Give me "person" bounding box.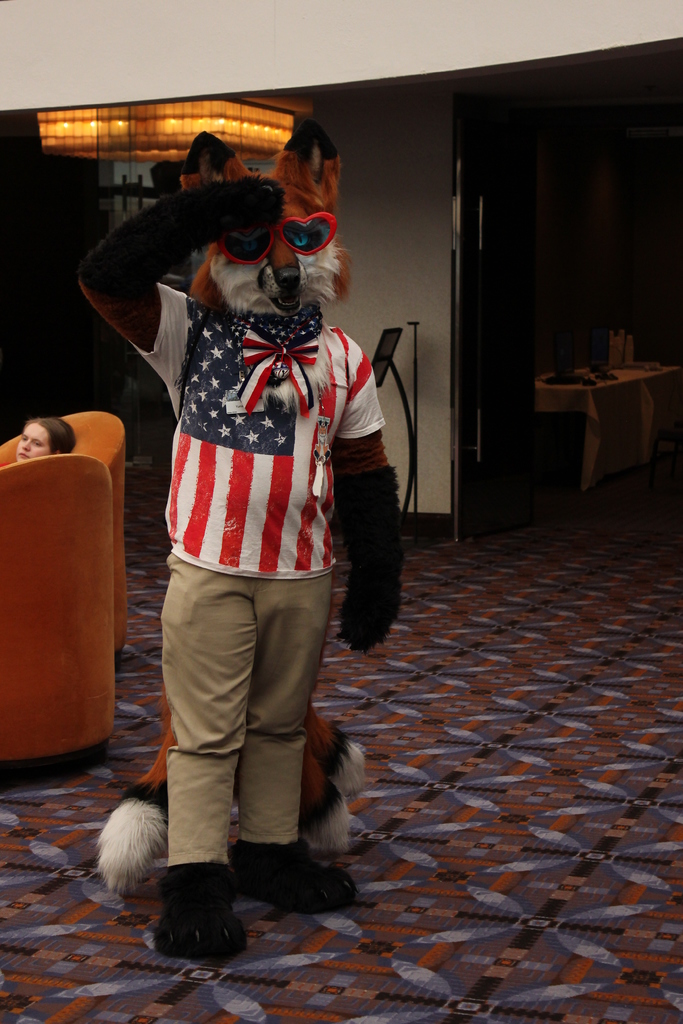
(131,91,381,935).
